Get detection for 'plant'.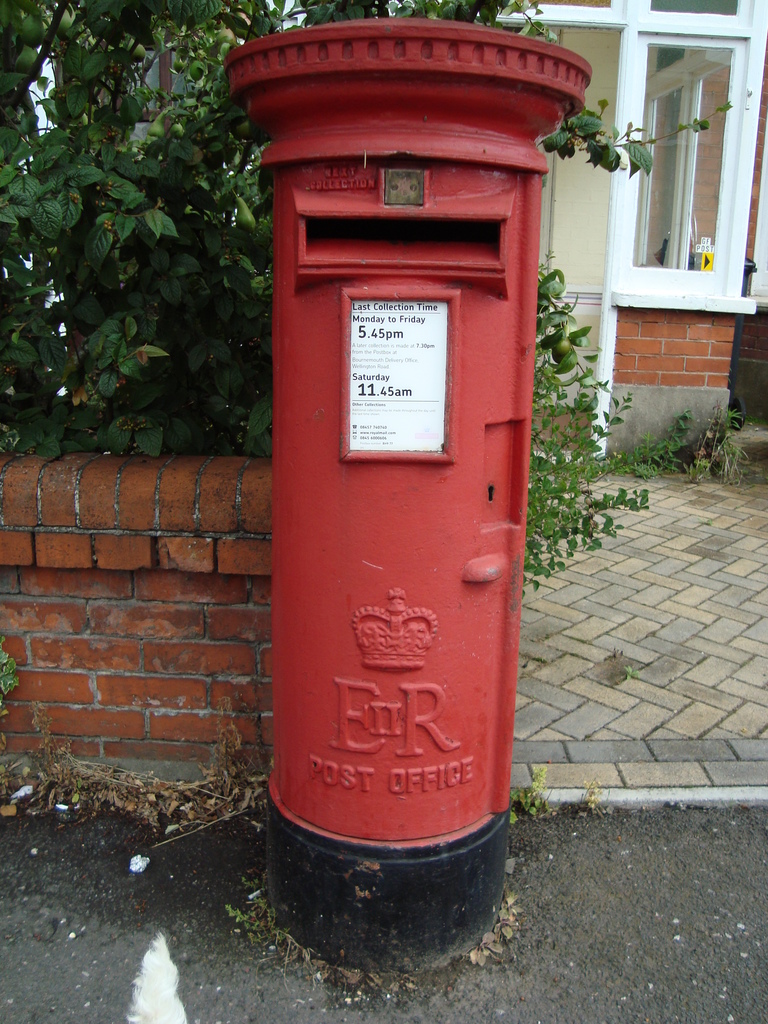
Detection: {"left": 602, "top": 410, "right": 763, "bottom": 507}.
